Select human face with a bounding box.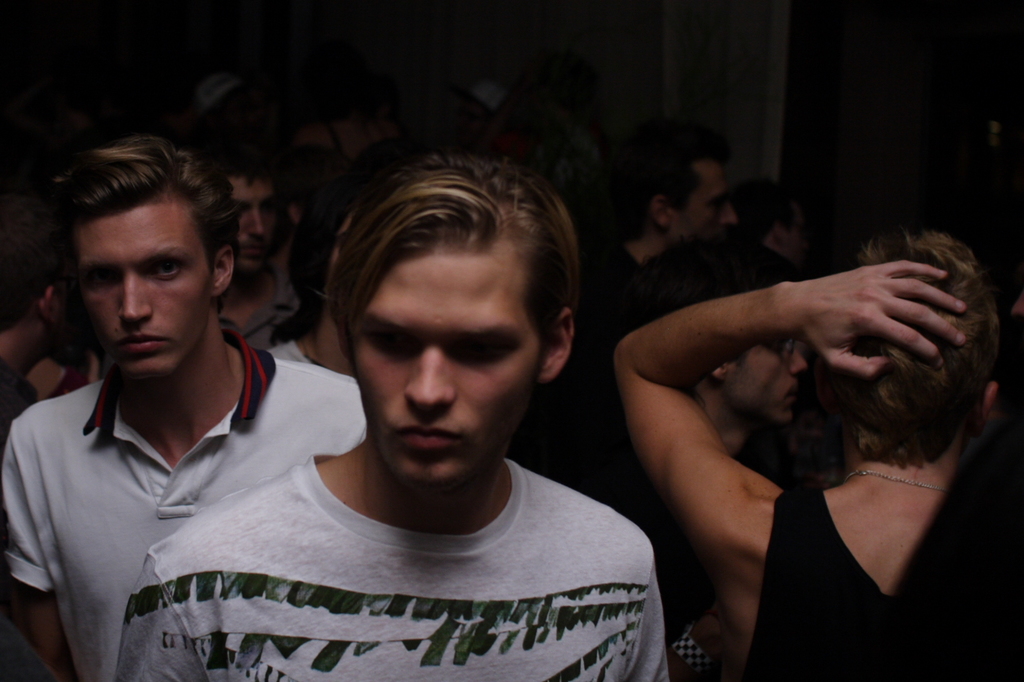
detection(353, 247, 542, 493).
